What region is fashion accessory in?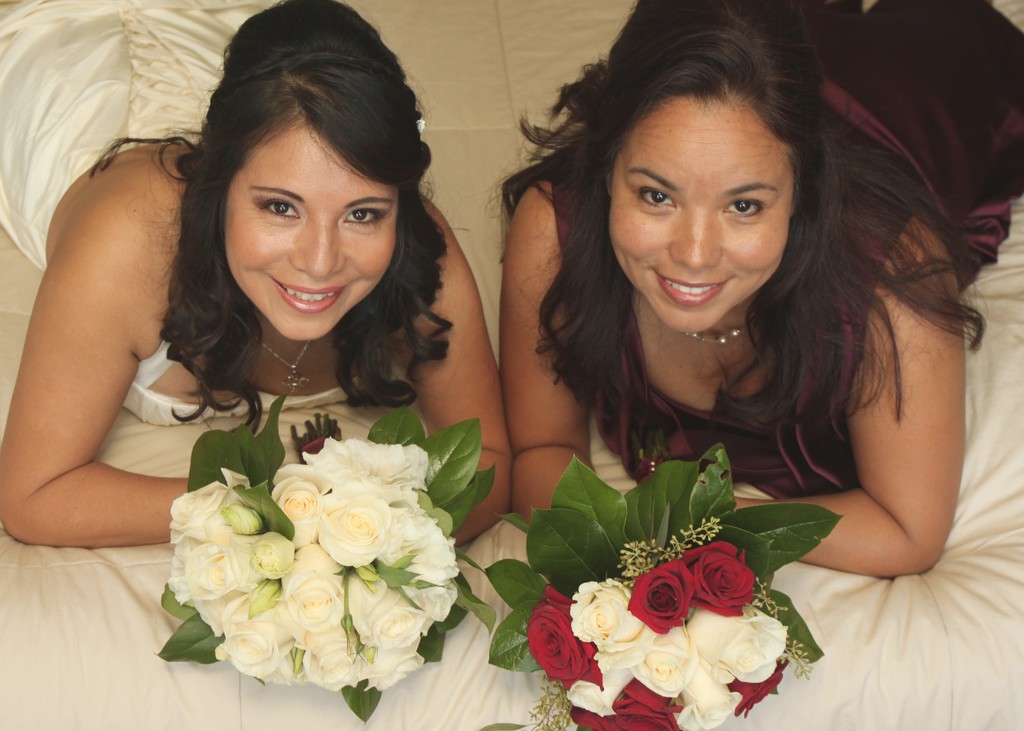
[685,332,753,346].
